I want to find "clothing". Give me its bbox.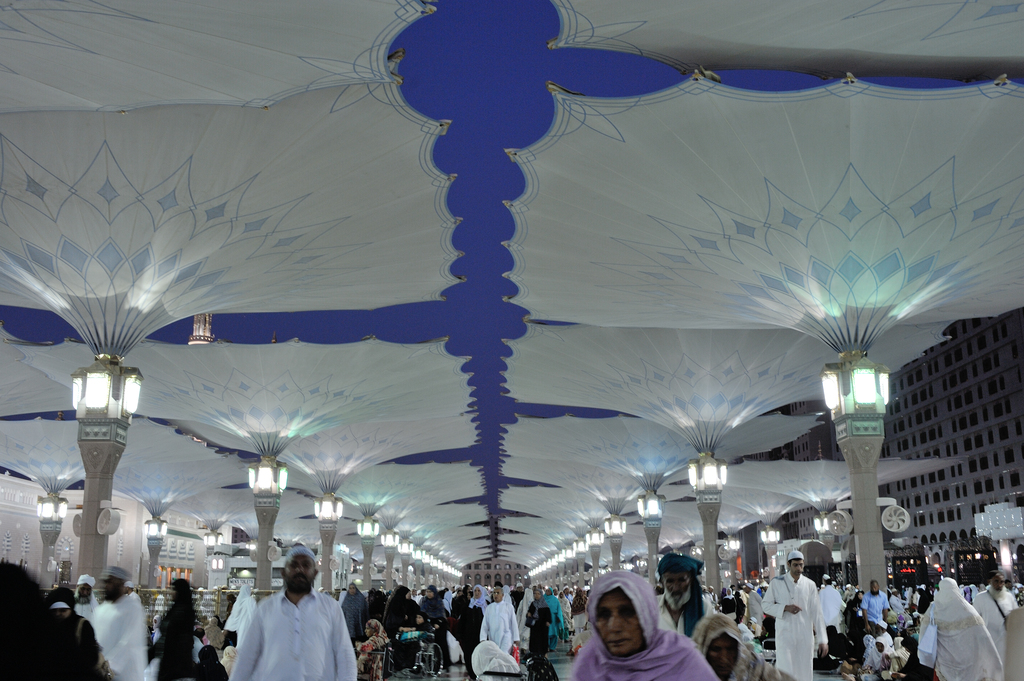
[566,570,720,680].
